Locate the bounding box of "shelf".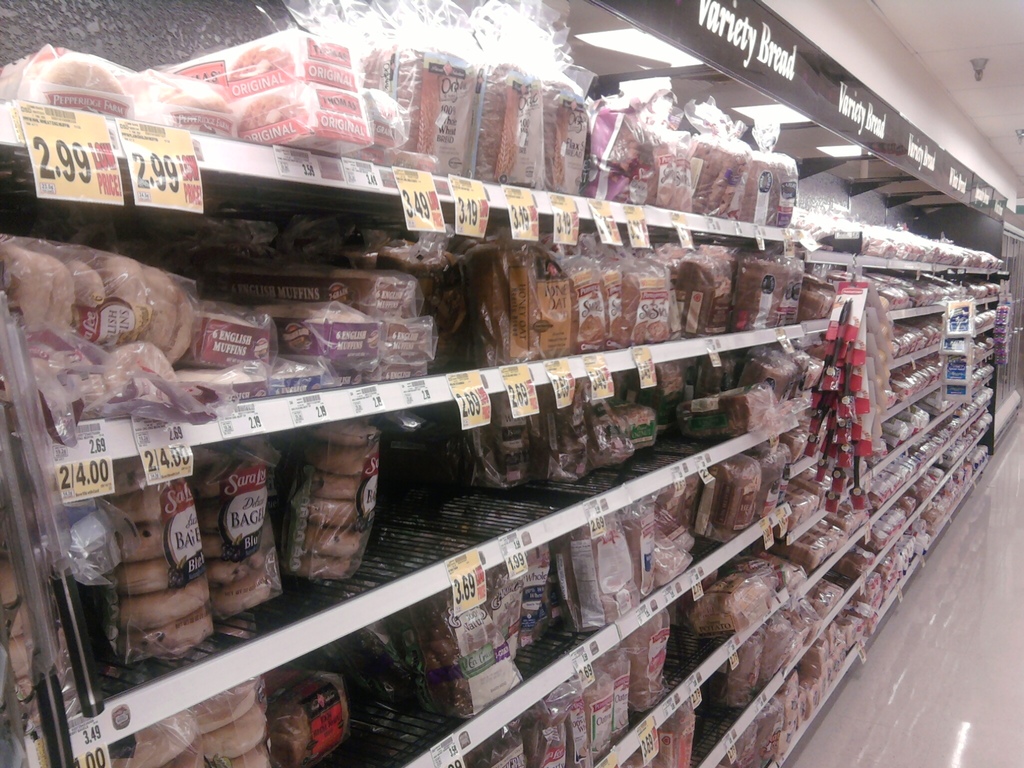
Bounding box: (848,384,964,487).
